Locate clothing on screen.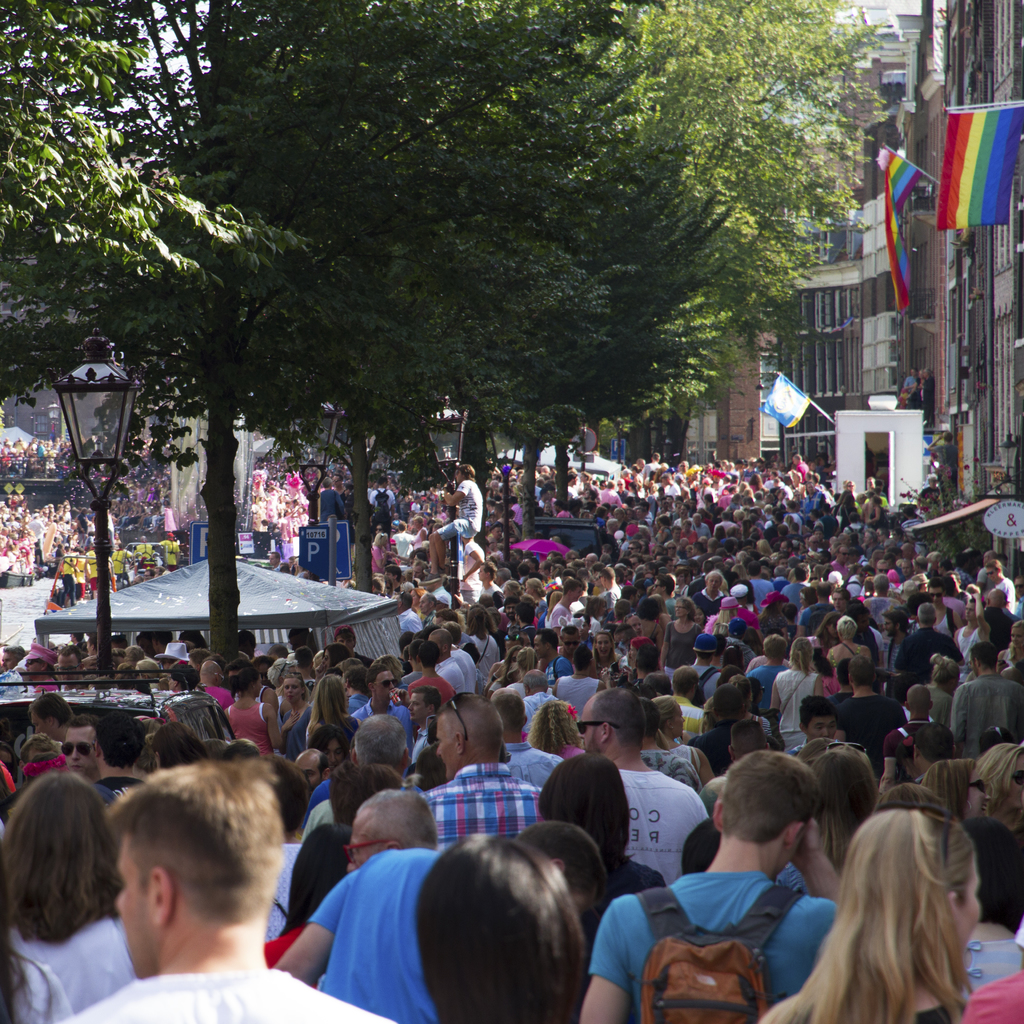
On screen at x1=193, y1=685, x2=235, y2=722.
